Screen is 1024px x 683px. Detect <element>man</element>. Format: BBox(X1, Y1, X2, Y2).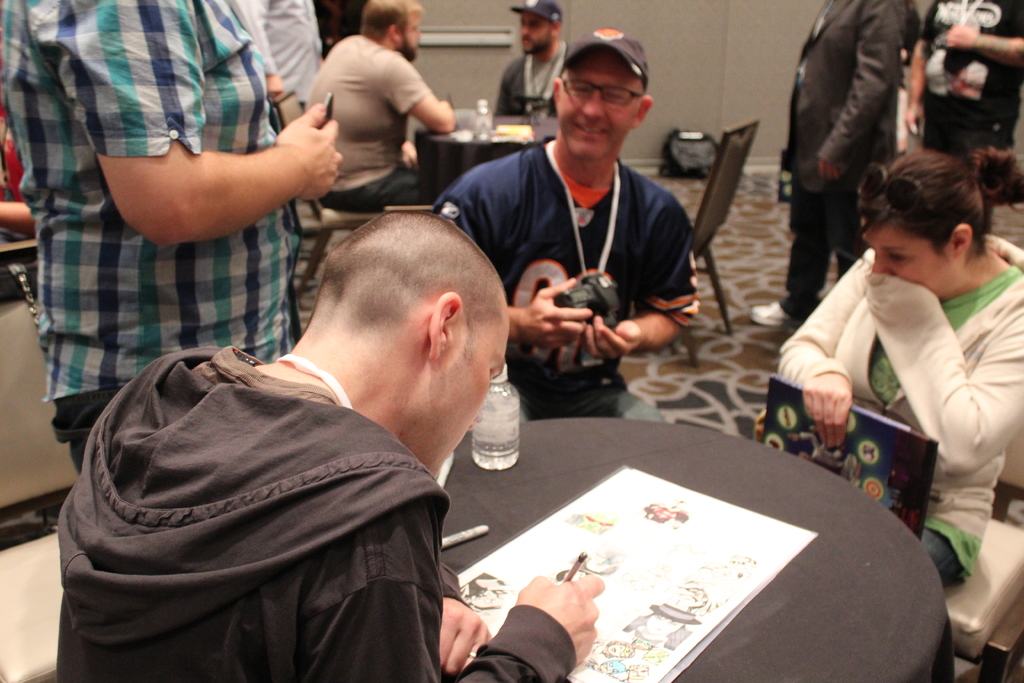
BBox(59, 210, 602, 682).
